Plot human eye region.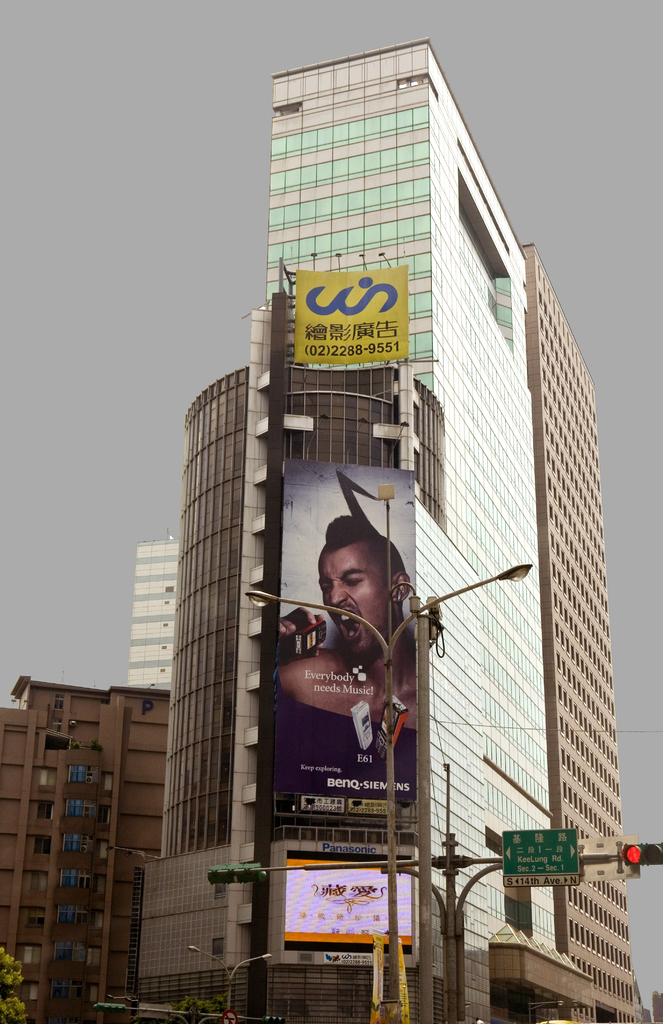
Plotted at 319, 583, 329, 591.
